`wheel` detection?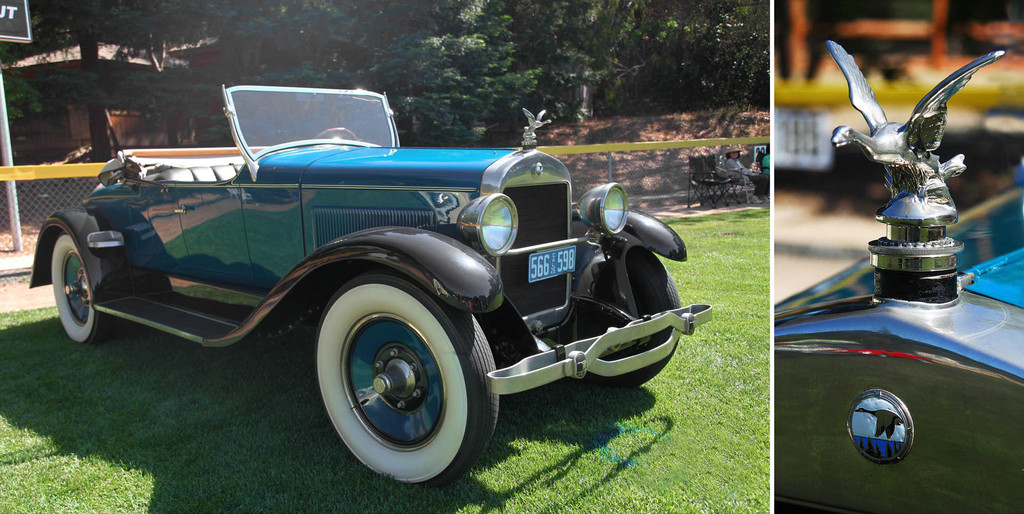
BBox(51, 231, 122, 341)
